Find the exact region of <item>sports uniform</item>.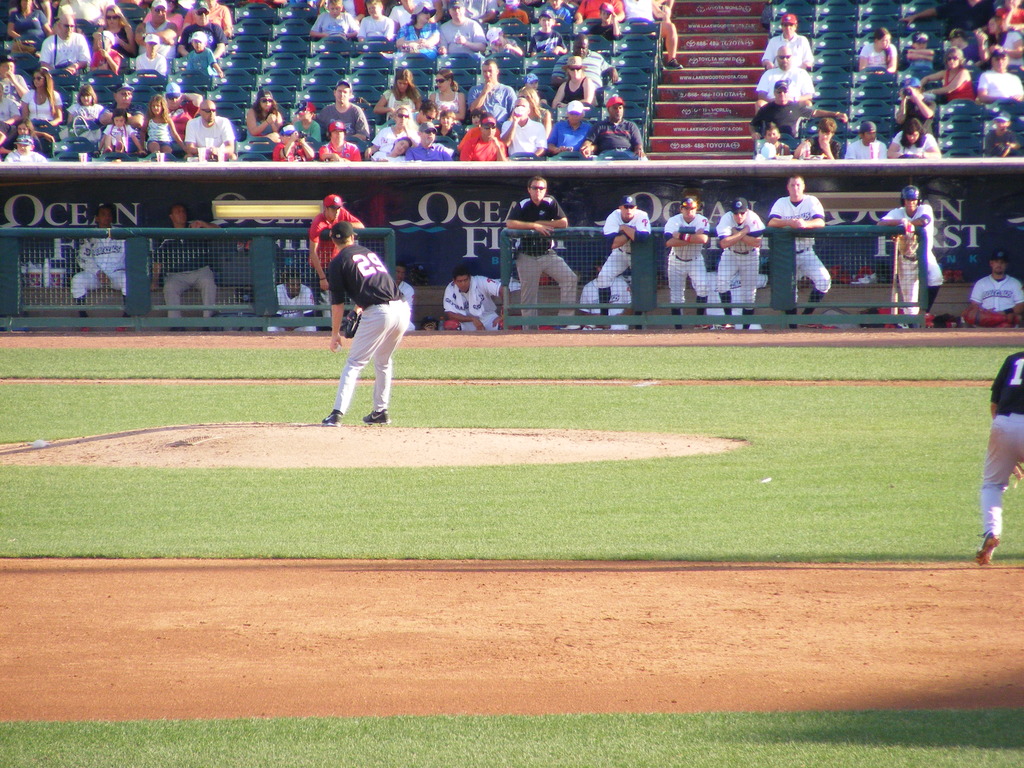
Exact region: bbox(66, 223, 124, 307).
